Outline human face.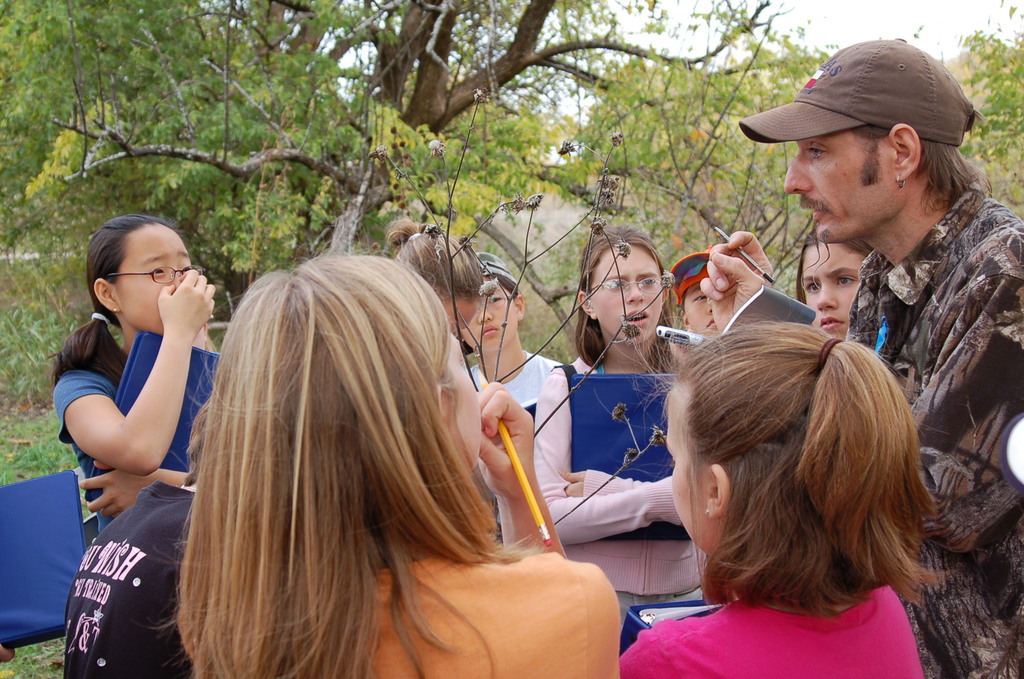
Outline: 453, 322, 486, 460.
